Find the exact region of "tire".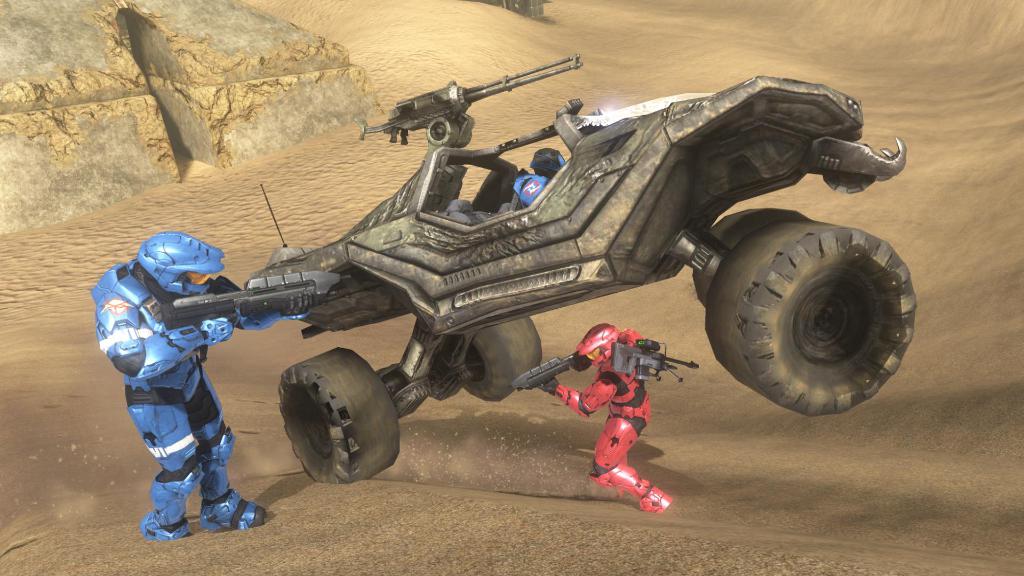
Exact region: bbox=[687, 205, 804, 308].
